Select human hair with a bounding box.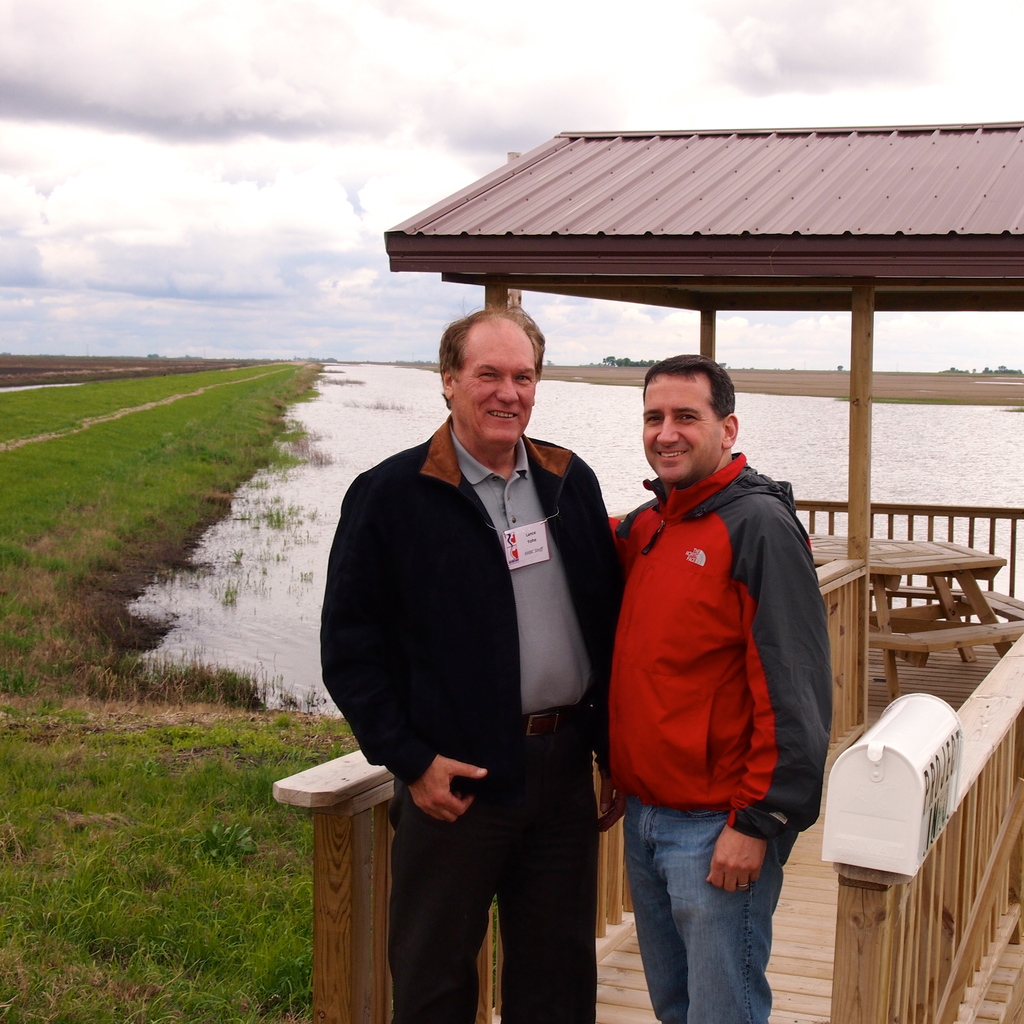
[x1=643, y1=360, x2=763, y2=467].
